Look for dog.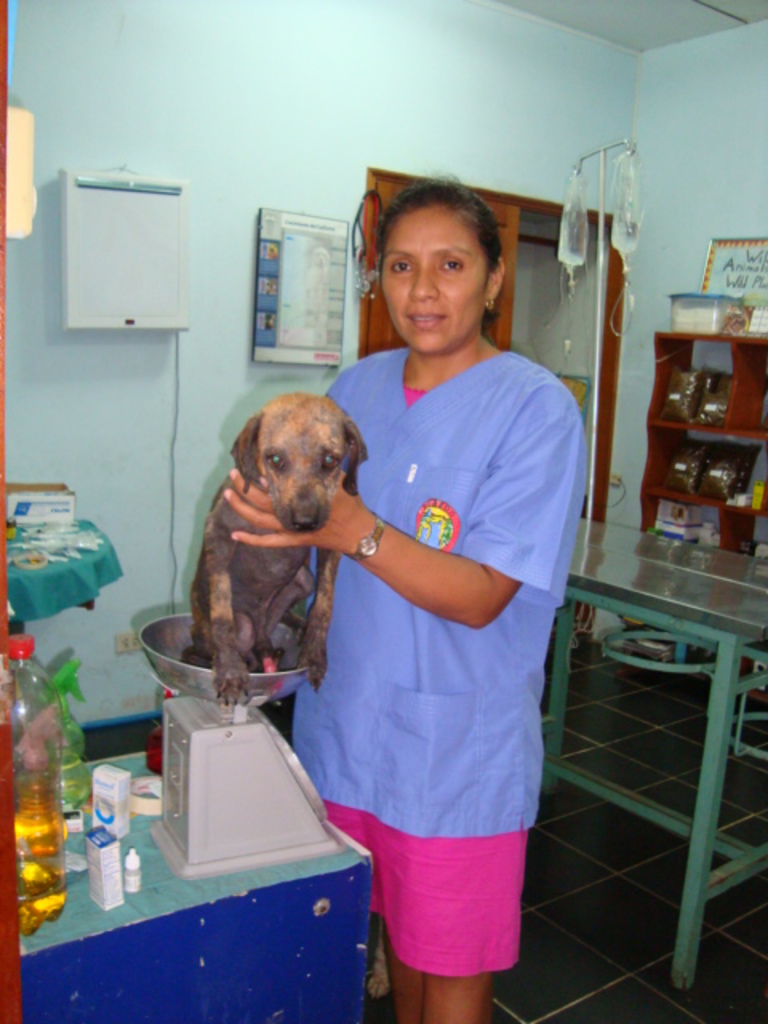
Found: (left=176, top=390, right=366, bottom=710).
